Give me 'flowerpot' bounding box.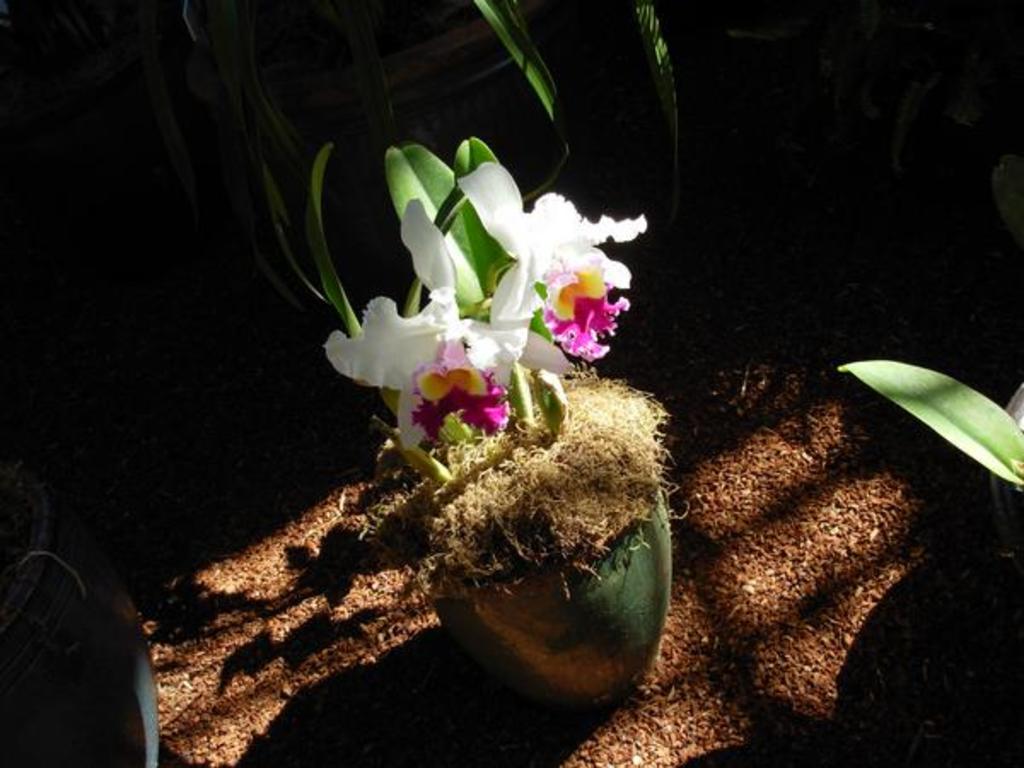
box(398, 488, 671, 708).
